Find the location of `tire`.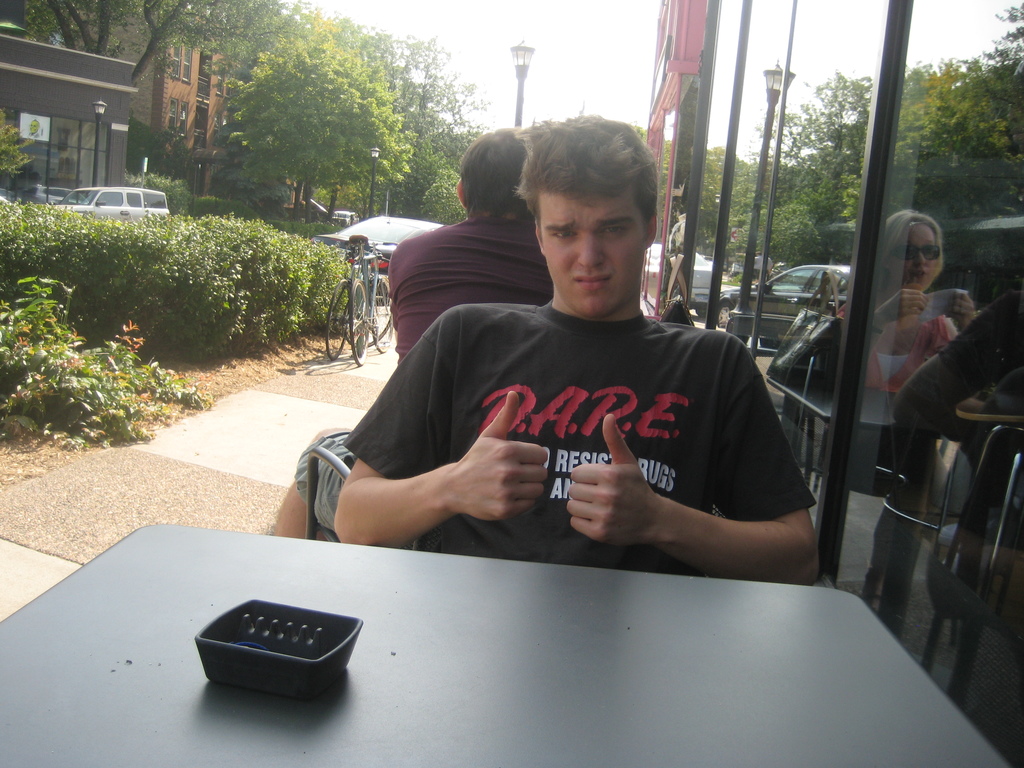
Location: rect(369, 287, 398, 356).
